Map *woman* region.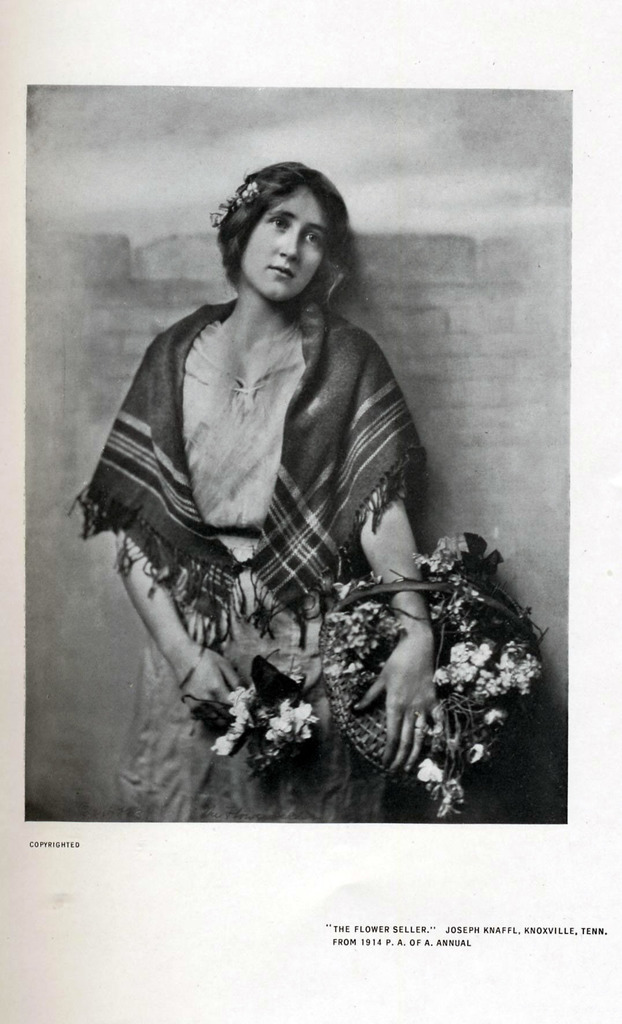
Mapped to (74, 160, 493, 828).
